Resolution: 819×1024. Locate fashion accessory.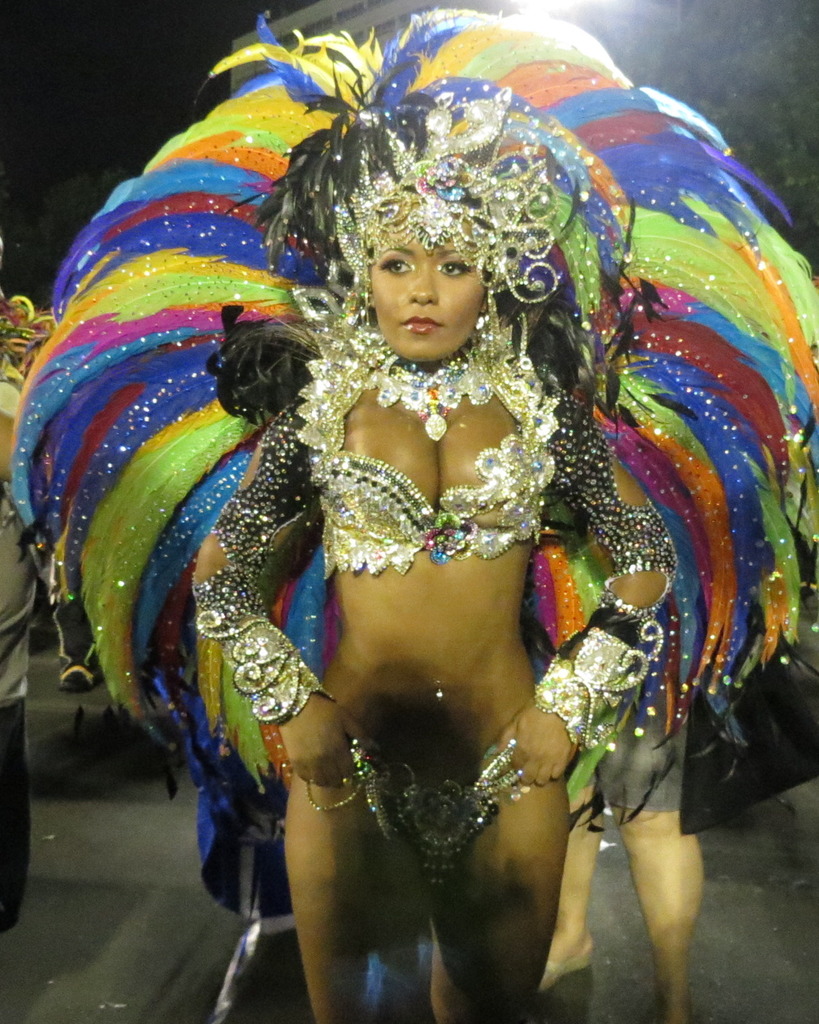
192:616:338:724.
